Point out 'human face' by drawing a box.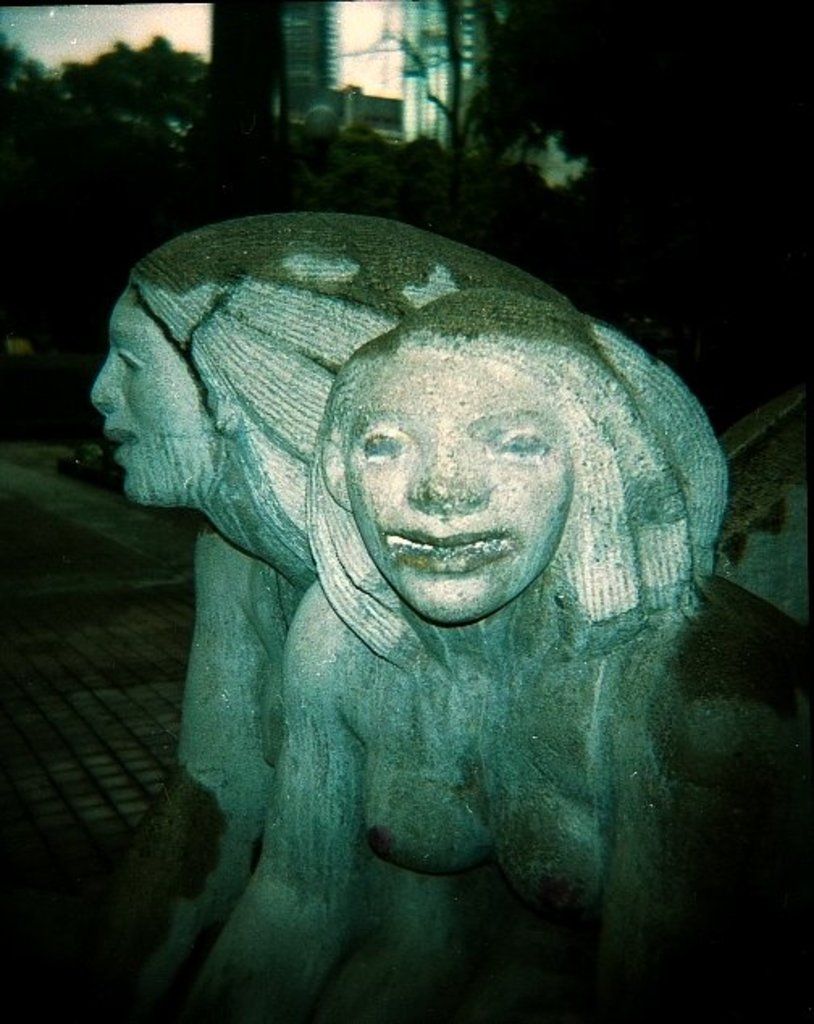
crop(94, 287, 216, 499).
